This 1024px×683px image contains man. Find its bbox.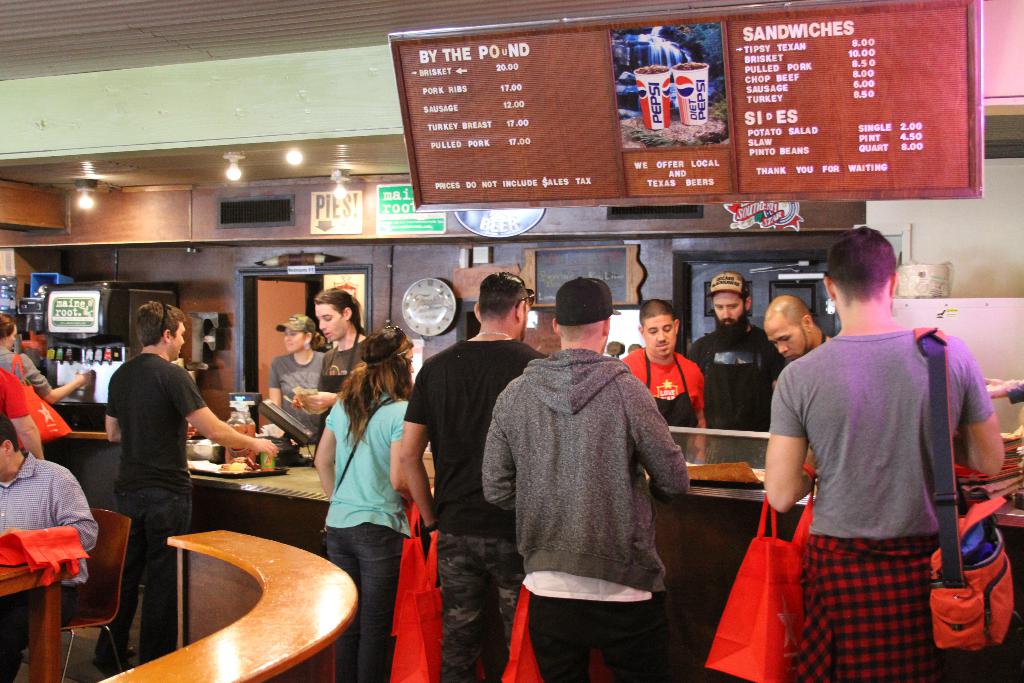
x1=398 y1=270 x2=550 y2=682.
